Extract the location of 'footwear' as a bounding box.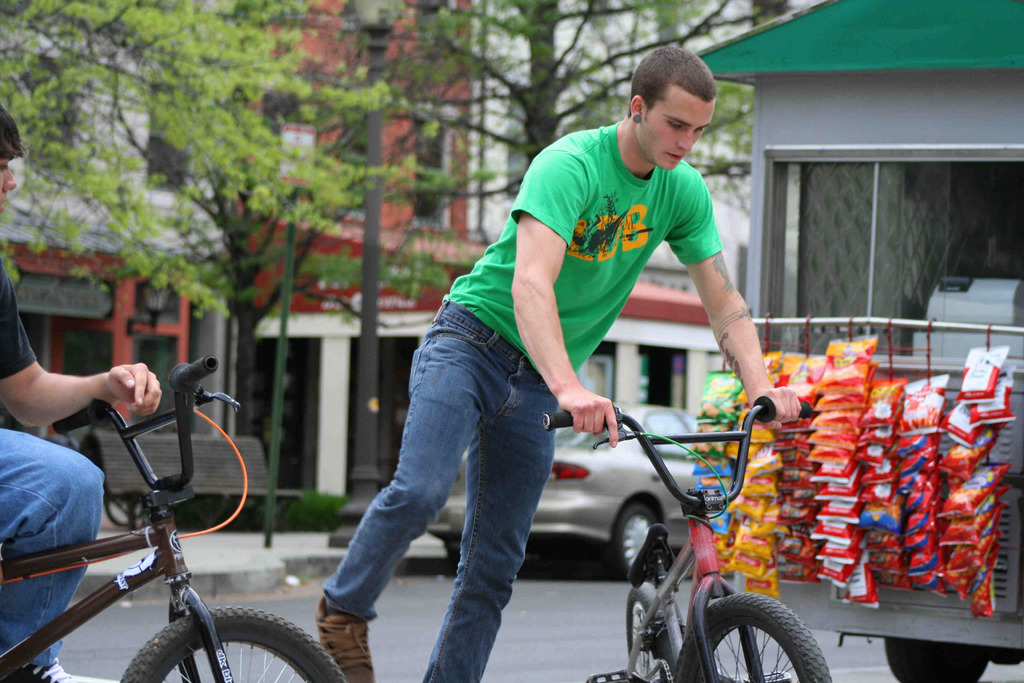
(x1=311, y1=593, x2=371, y2=673).
